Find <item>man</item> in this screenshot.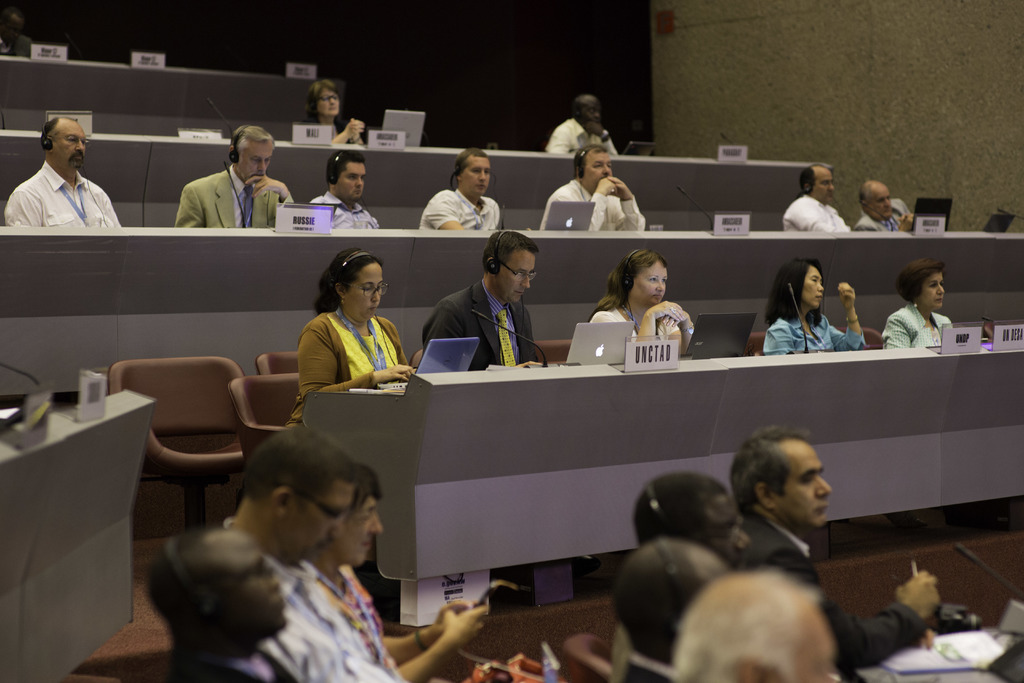
The bounding box for <item>man</item> is x1=314, y1=148, x2=380, y2=226.
